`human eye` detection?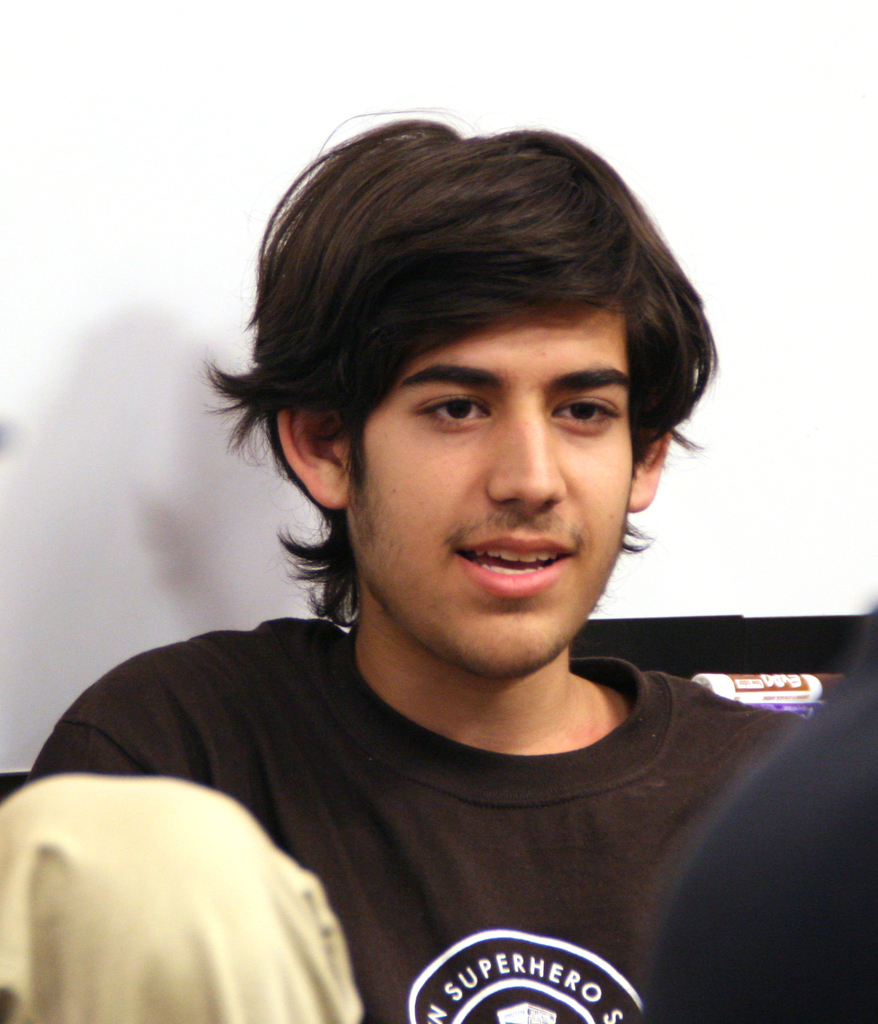
[395, 364, 510, 450]
